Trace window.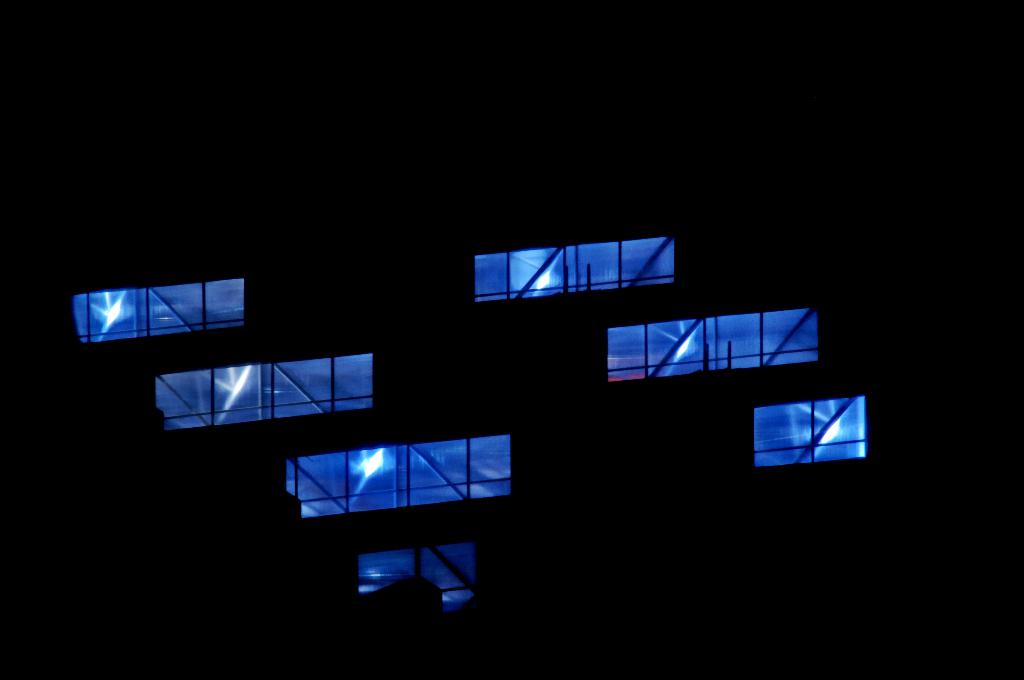
Traced to l=75, t=281, r=247, b=345.
